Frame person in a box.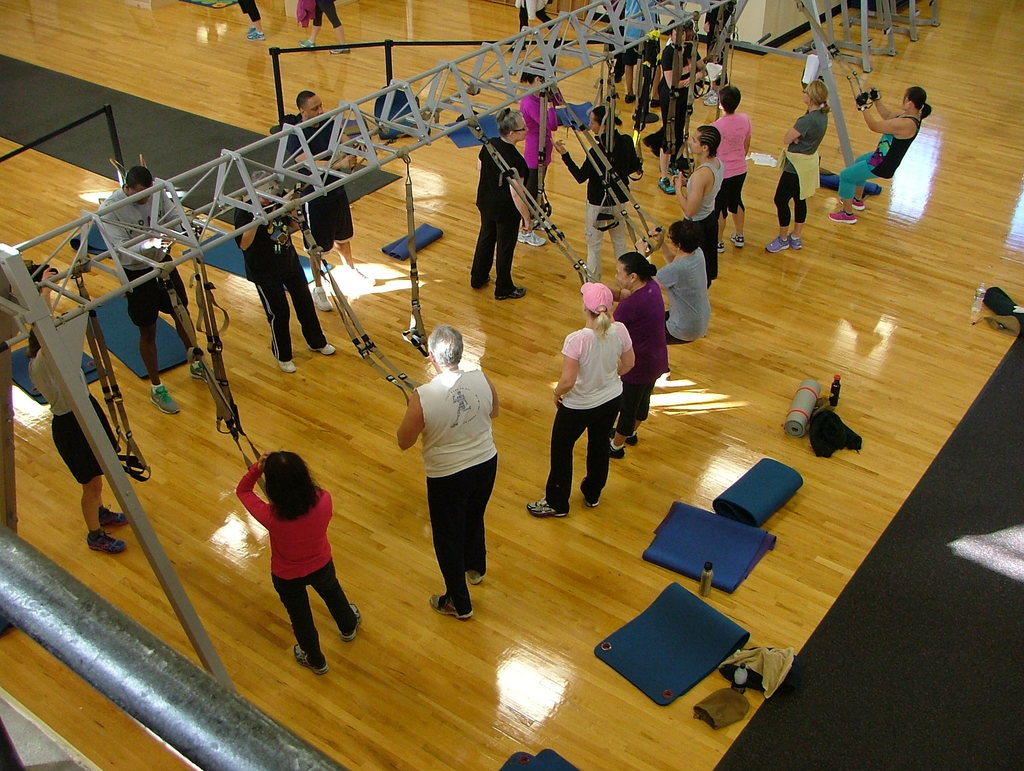
<bbox>655, 120, 724, 290</bbox>.
